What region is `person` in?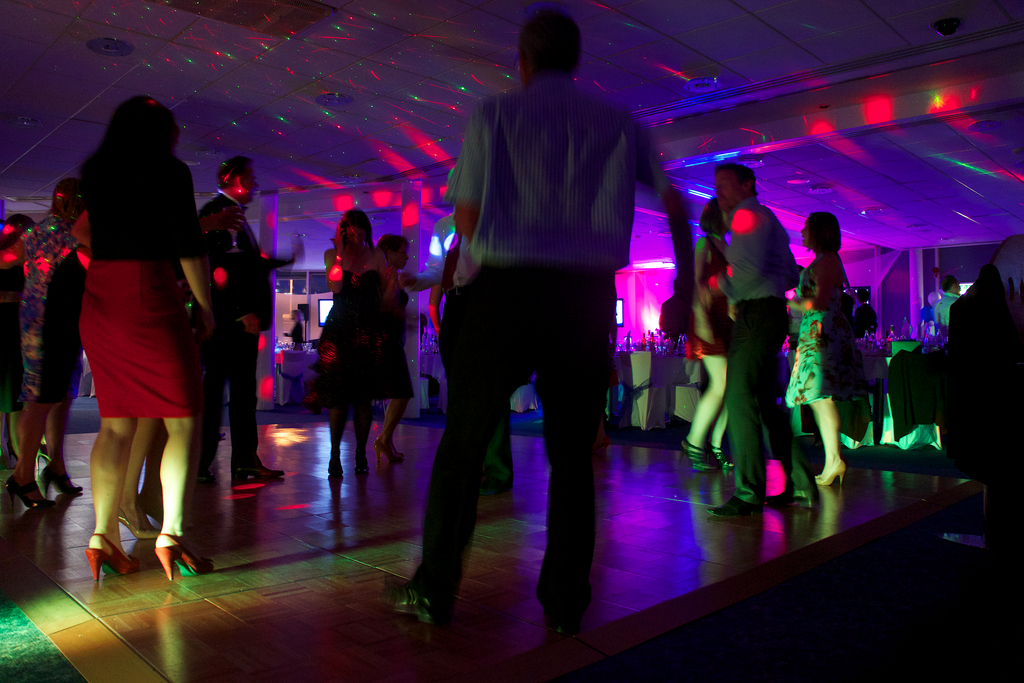
<region>929, 273, 964, 324</region>.
